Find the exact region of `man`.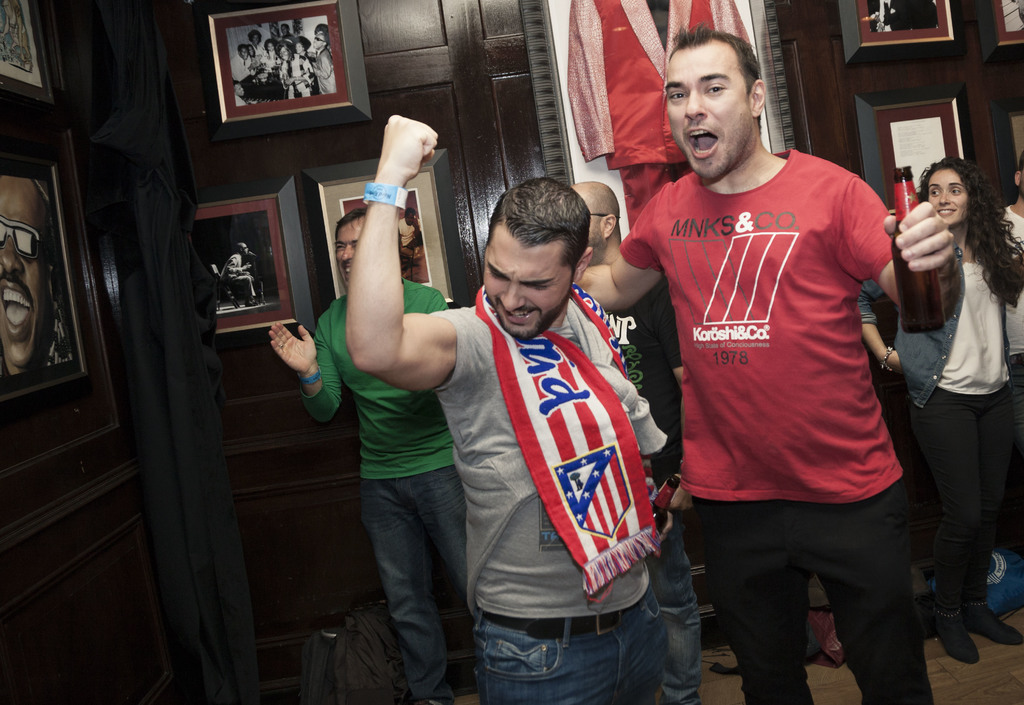
Exact region: 617:28:943:704.
